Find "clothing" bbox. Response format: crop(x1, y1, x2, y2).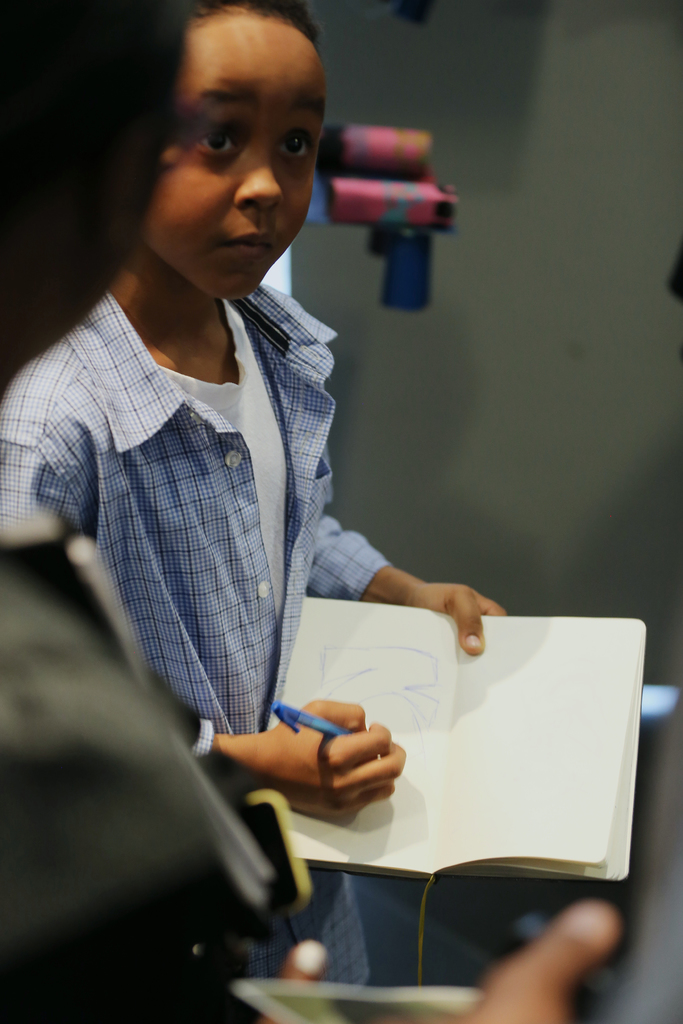
crop(0, 230, 417, 785).
